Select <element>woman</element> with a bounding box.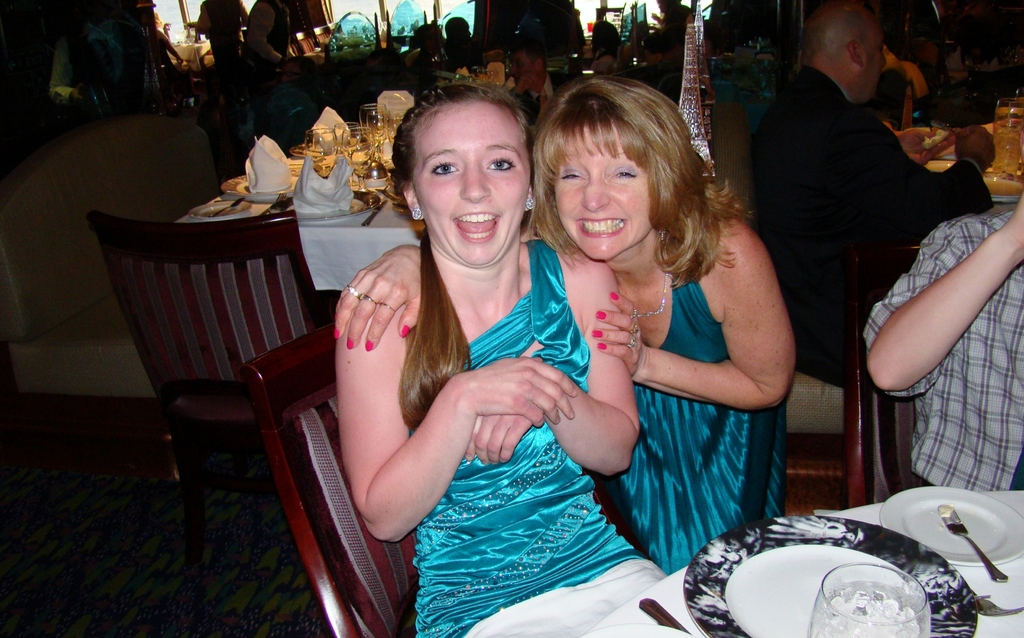
[333, 74, 801, 571].
